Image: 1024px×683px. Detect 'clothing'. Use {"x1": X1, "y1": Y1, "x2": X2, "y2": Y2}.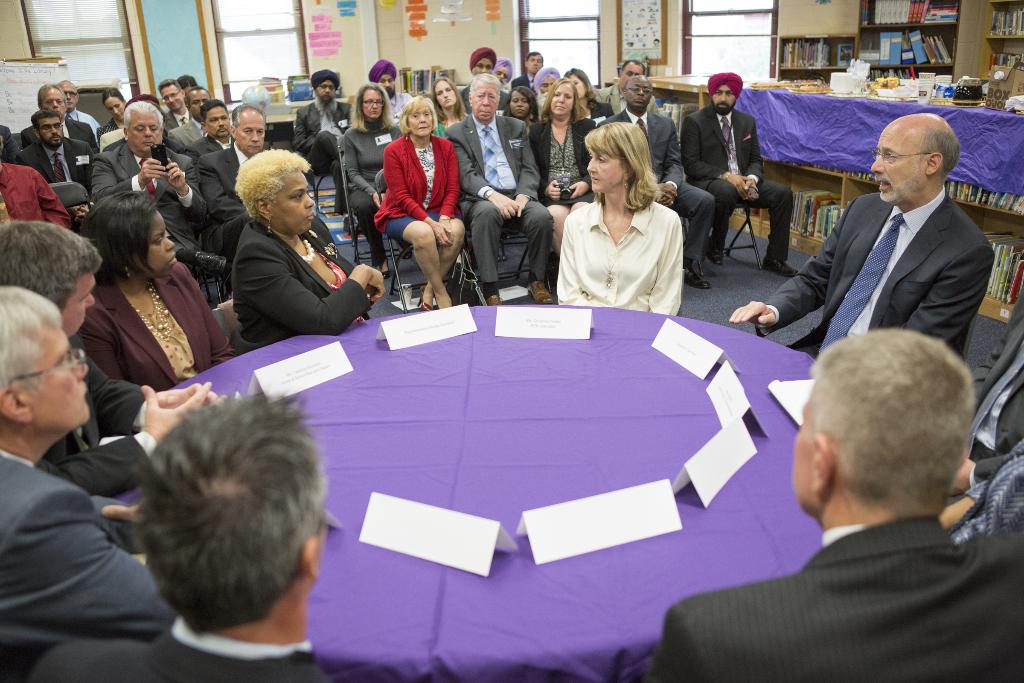
{"x1": 301, "y1": 92, "x2": 357, "y2": 190}.
